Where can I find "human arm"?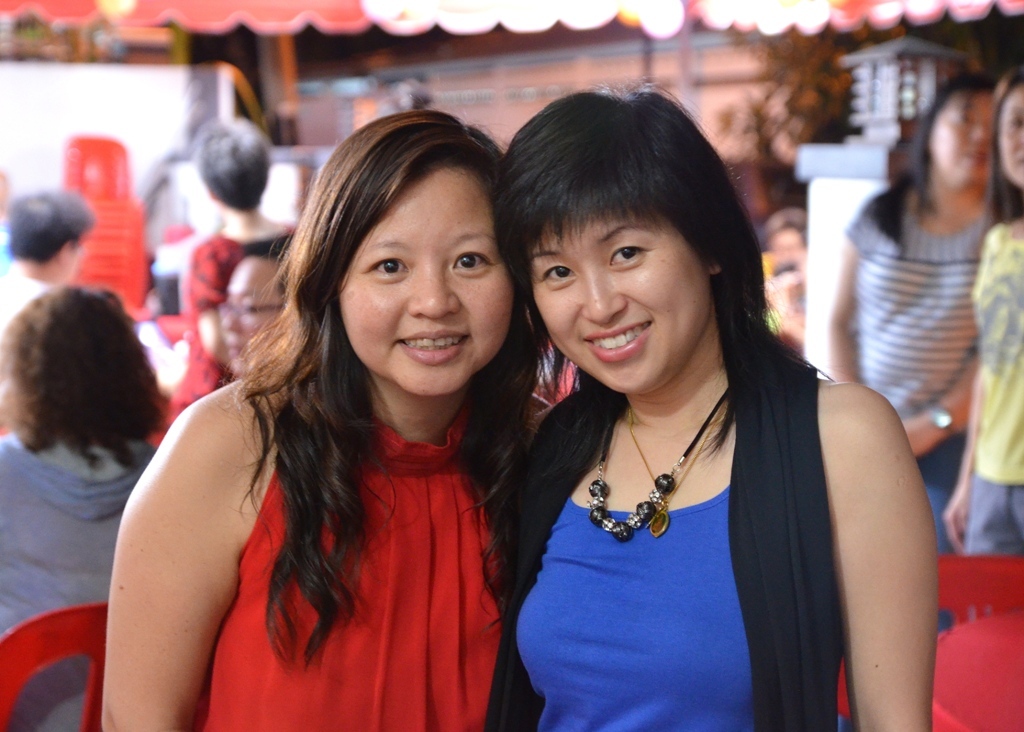
You can find it at box=[194, 239, 223, 367].
